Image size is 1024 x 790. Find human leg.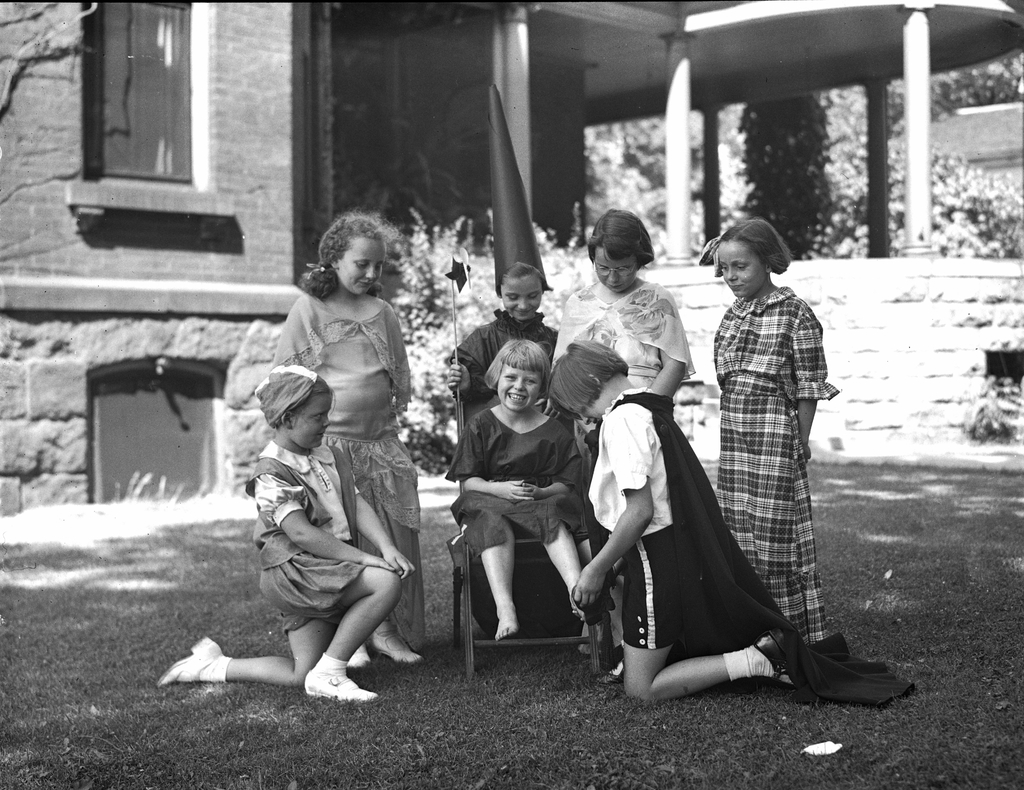
bbox=(162, 543, 324, 682).
